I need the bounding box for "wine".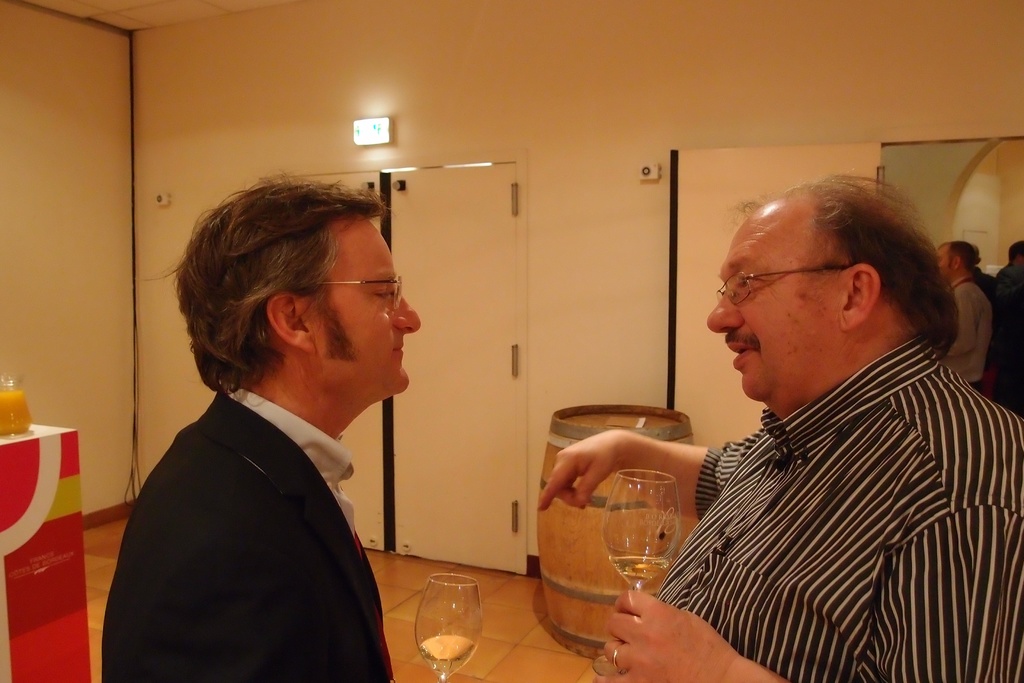
Here it is: (609,557,667,582).
